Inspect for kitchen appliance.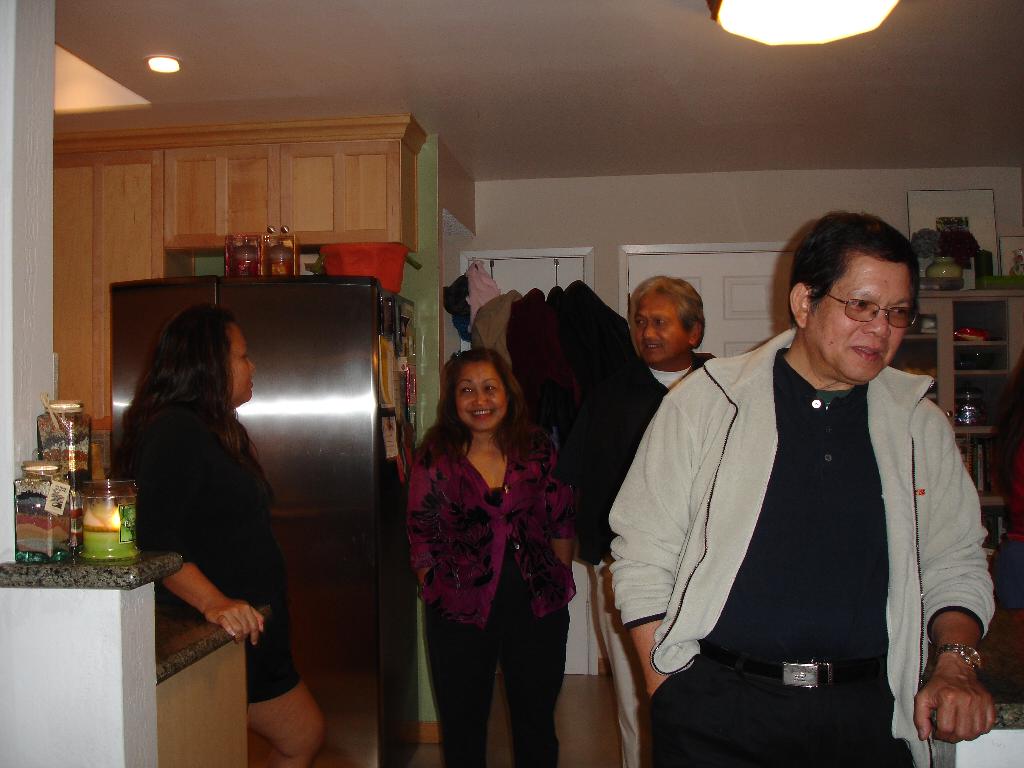
Inspection: <bbox>957, 387, 991, 419</bbox>.
